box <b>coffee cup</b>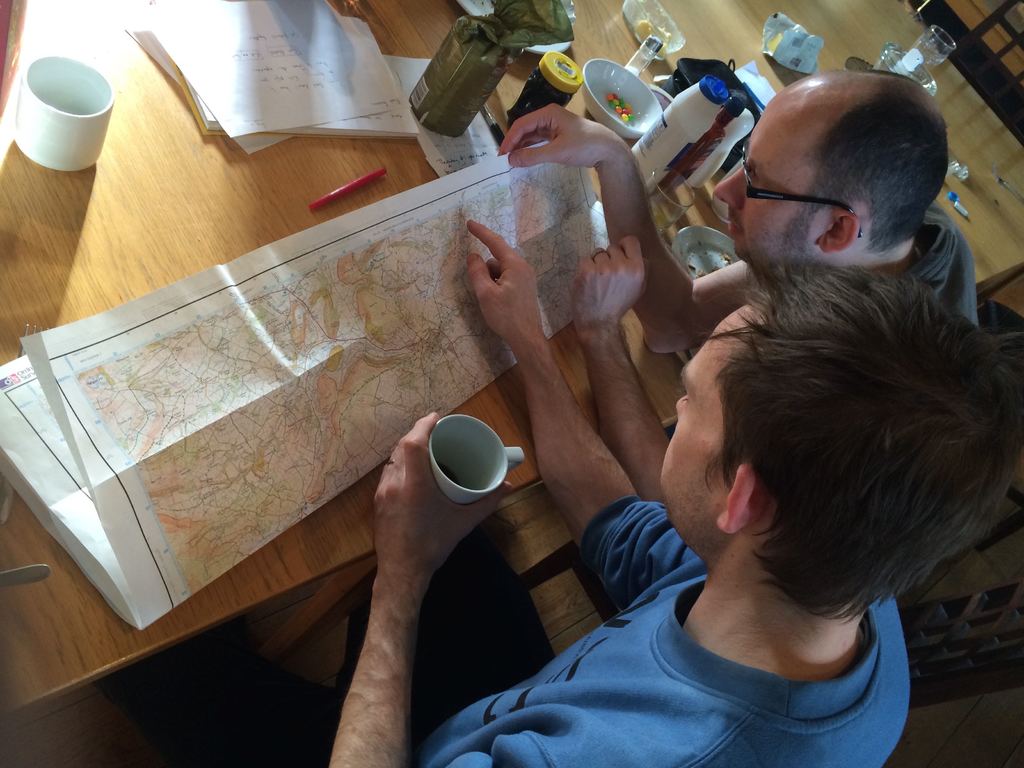
(13, 50, 118, 172)
